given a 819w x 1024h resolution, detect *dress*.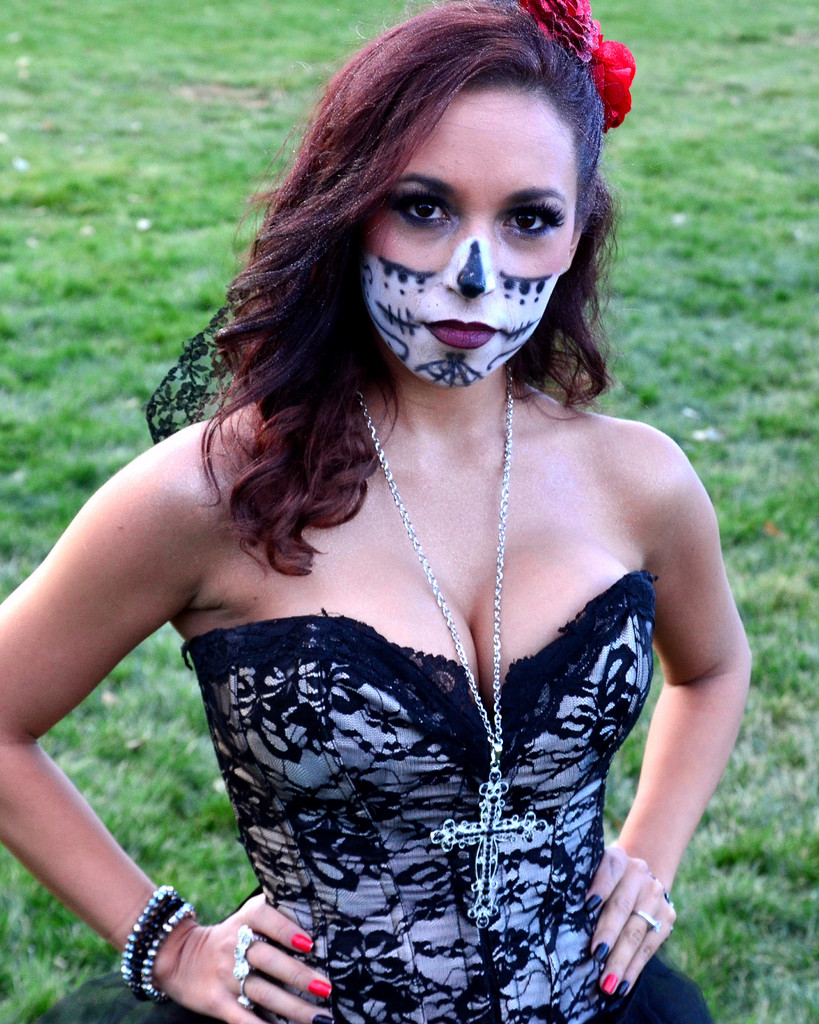
[x1=142, y1=509, x2=693, y2=1023].
